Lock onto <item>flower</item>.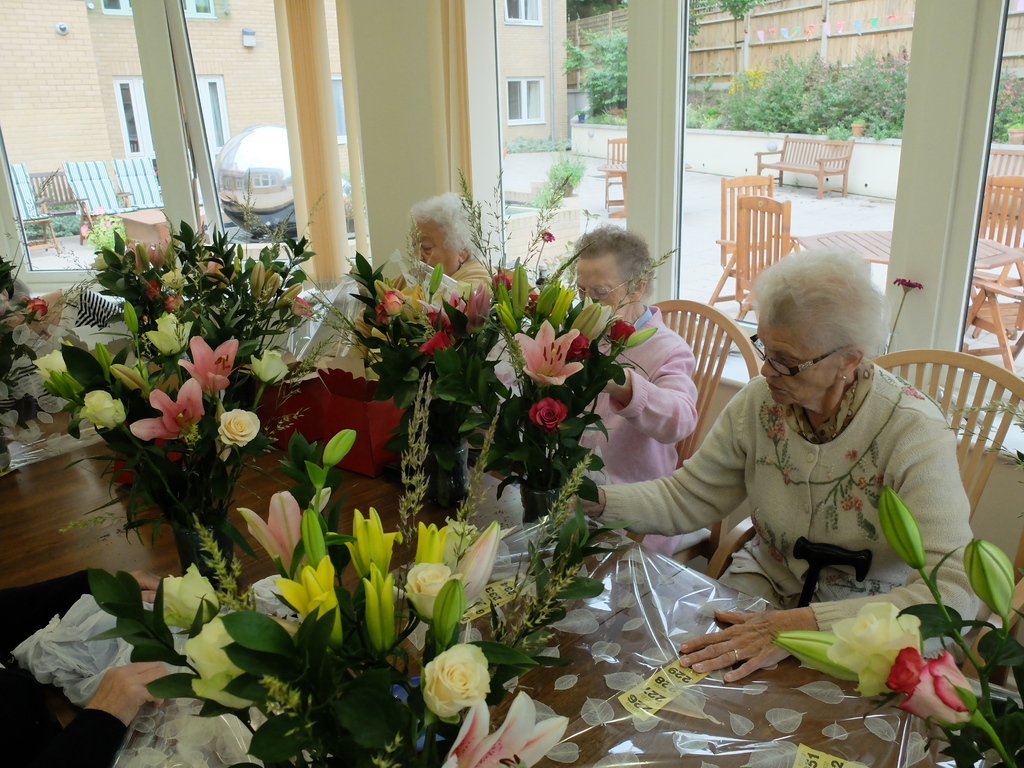
Locked: locate(454, 524, 509, 610).
